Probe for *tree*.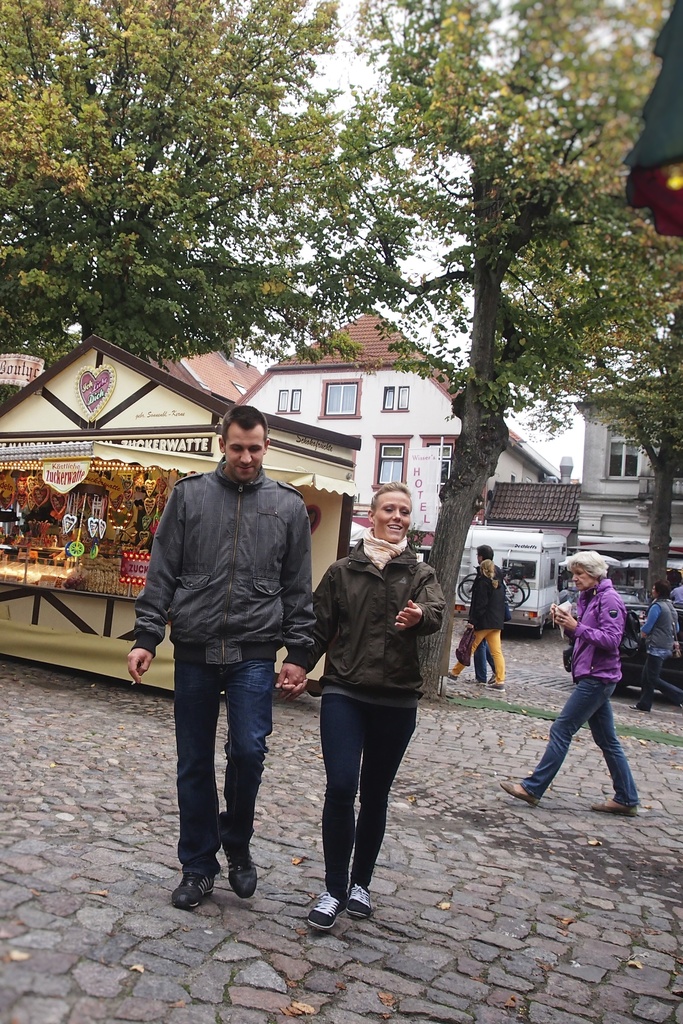
Probe result: 318,0,682,706.
